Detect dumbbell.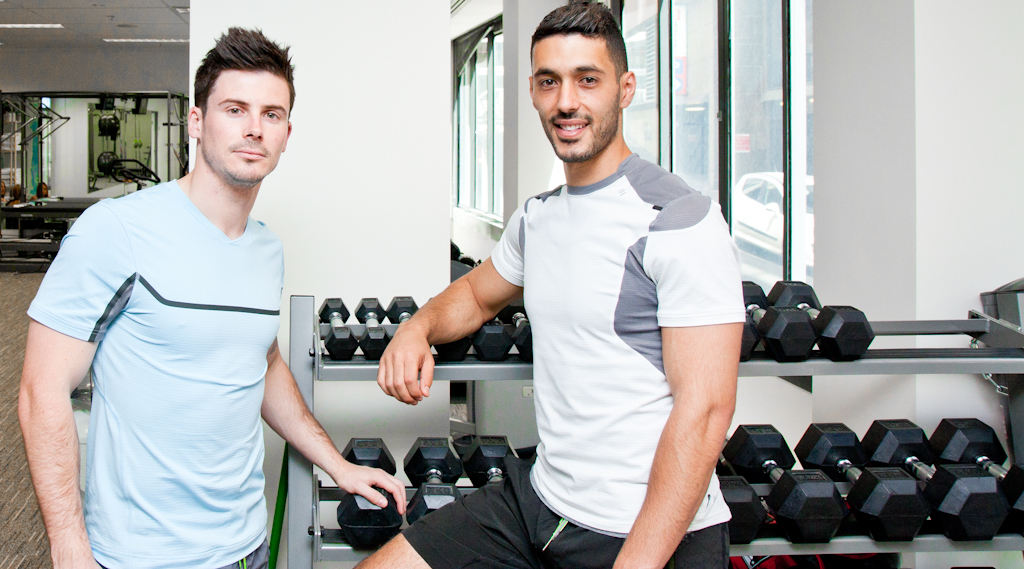
Detected at 796 421 934 545.
